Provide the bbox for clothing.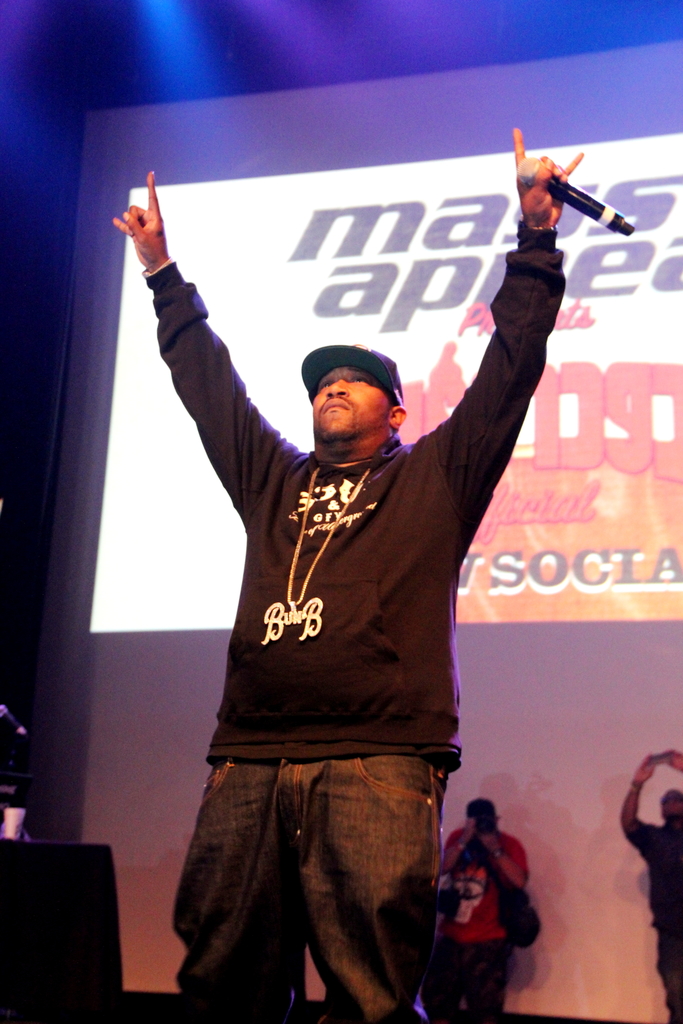
locate(618, 808, 682, 1018).
